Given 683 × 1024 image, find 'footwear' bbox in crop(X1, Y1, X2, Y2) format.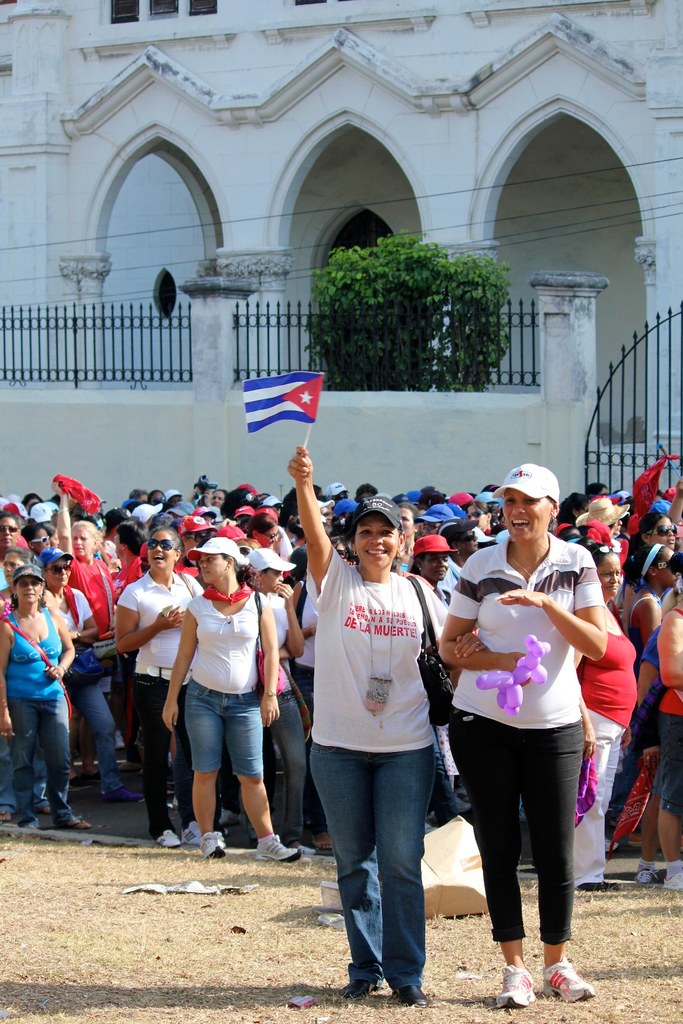
crop(333, 975, 380, 1007).
